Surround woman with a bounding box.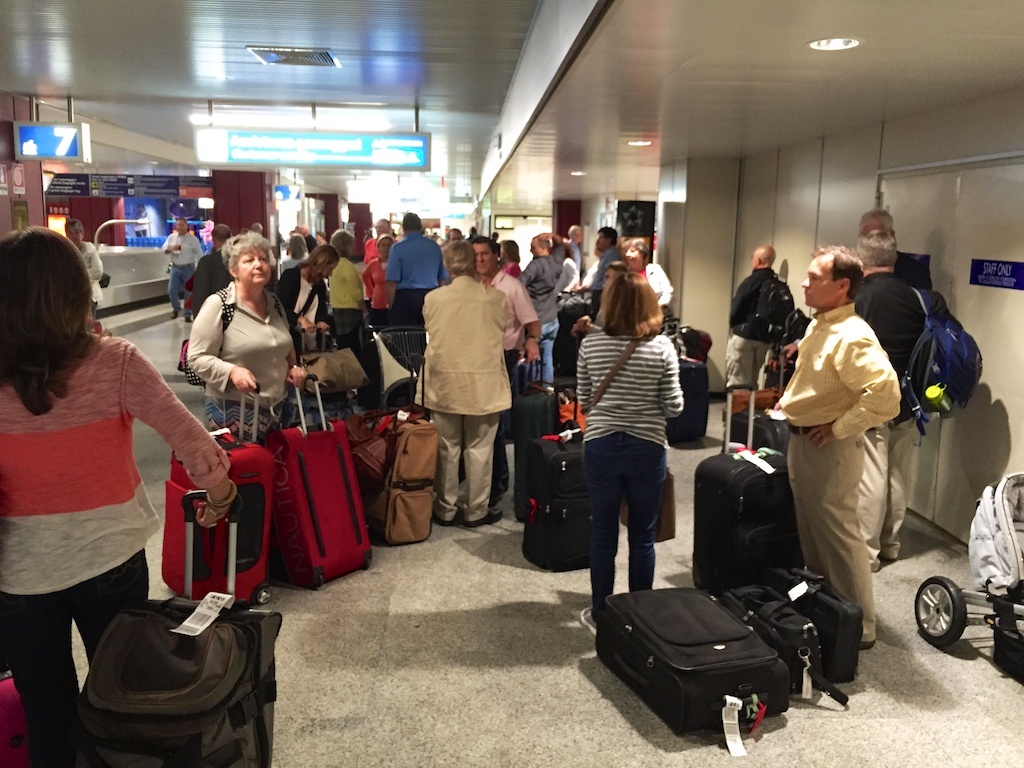
bbox=[326, 223, 364, 361].
